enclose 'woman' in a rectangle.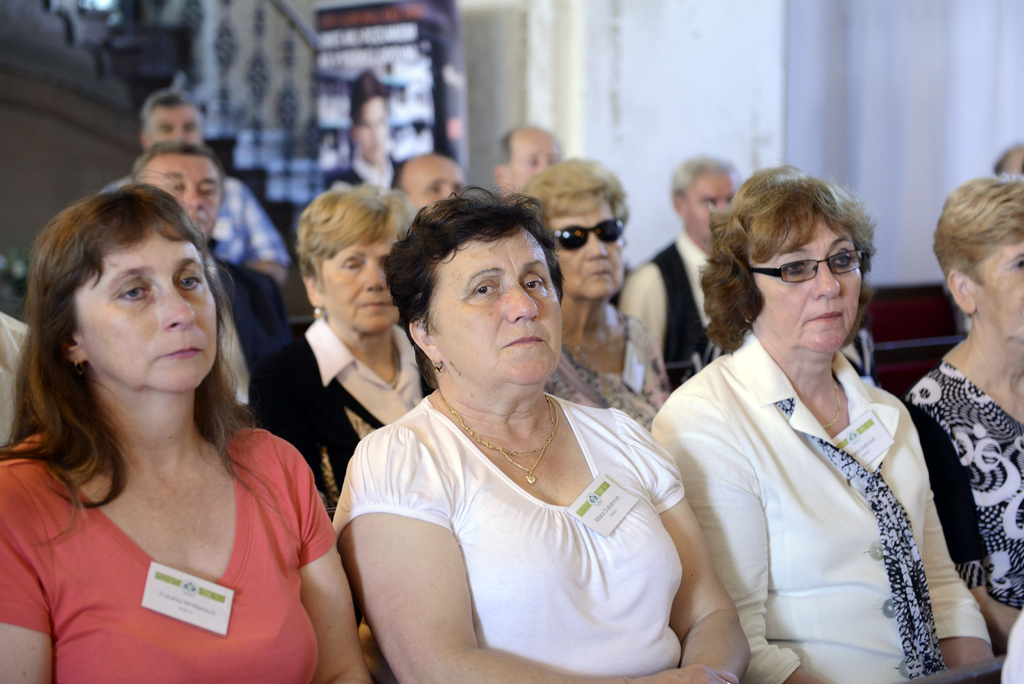
bbox=[650, 165, 993, 683].
